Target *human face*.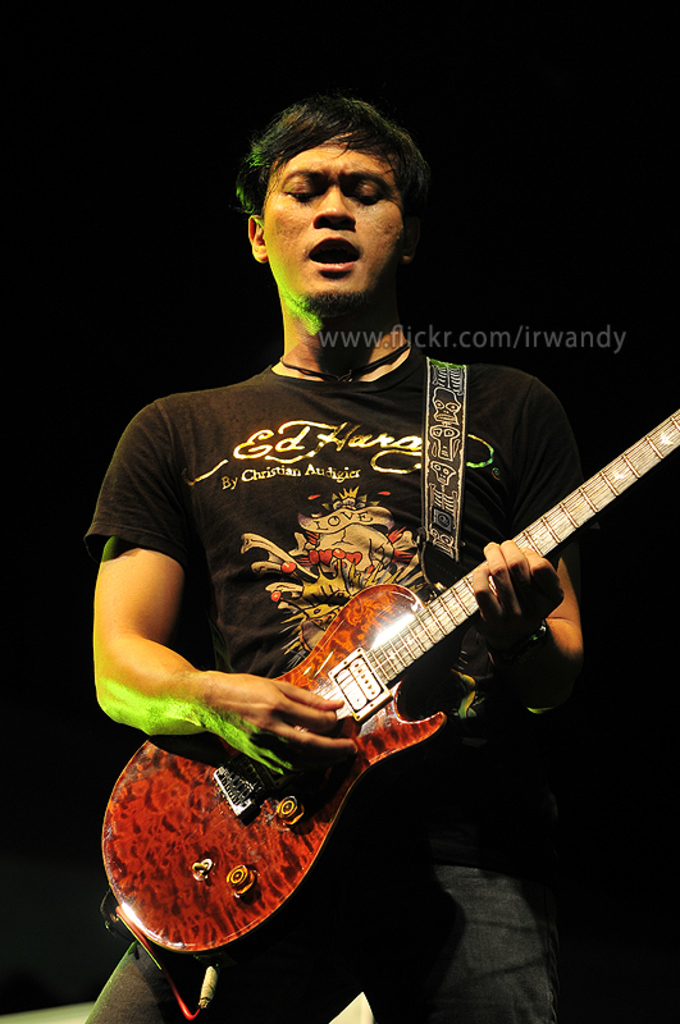
Target region: bbox=(268, 127, 406, 302).
